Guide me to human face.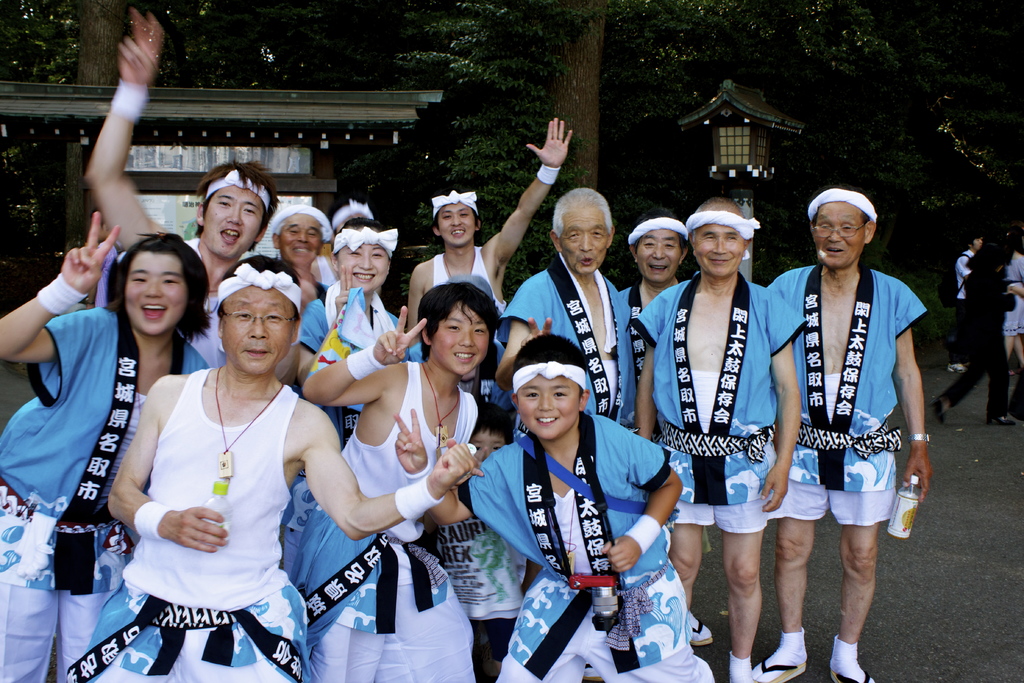
Guidance: crop(125, 252, 189, 332).
